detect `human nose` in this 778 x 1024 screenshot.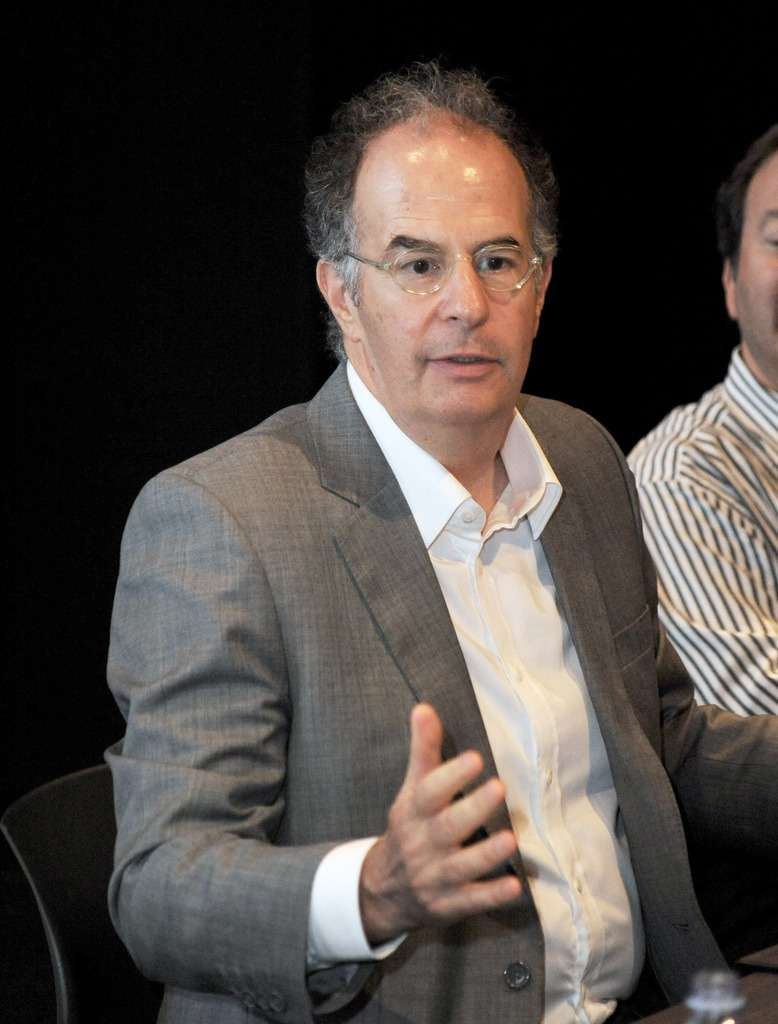
Detection: {"x1": 437, "y1": 252, "x2": 492, "y2": 330}.
